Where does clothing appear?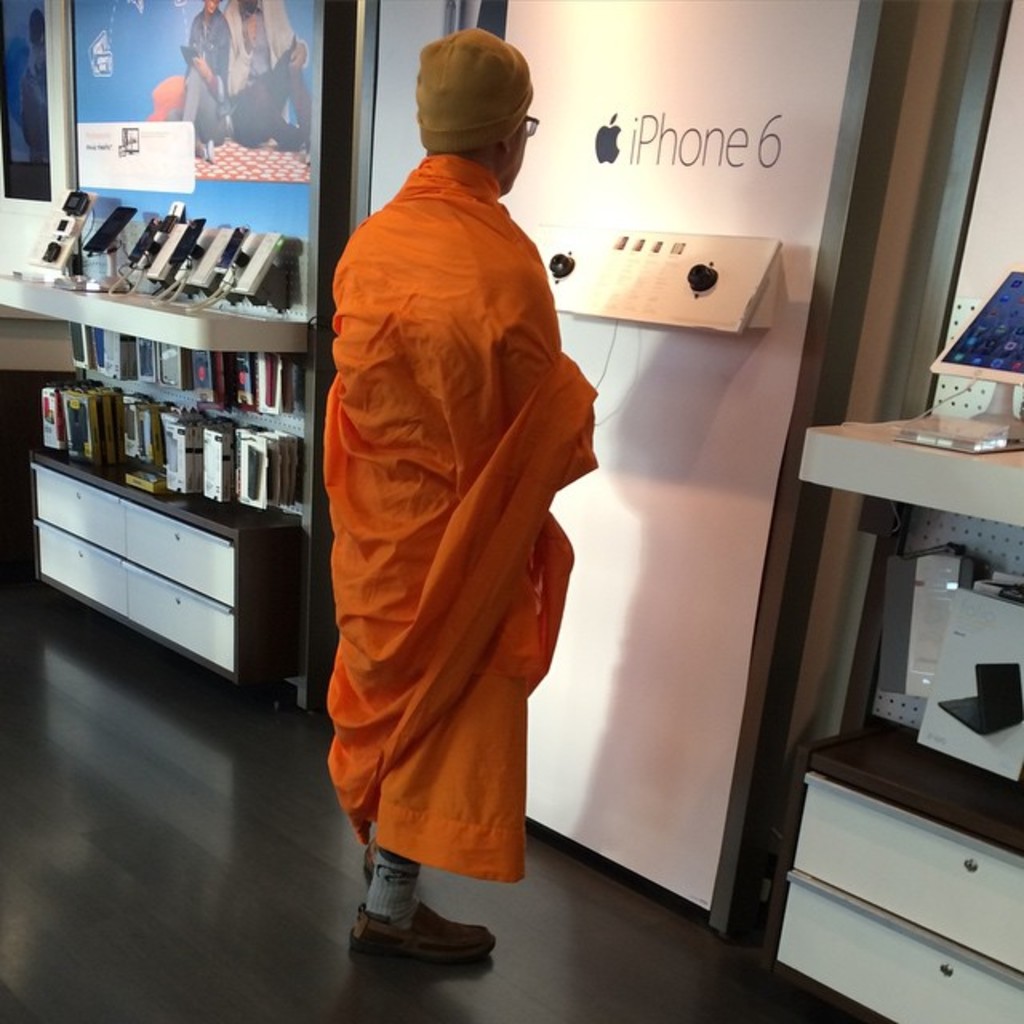
Appears at x1=163 y1=13 x2=232 y2=146.
